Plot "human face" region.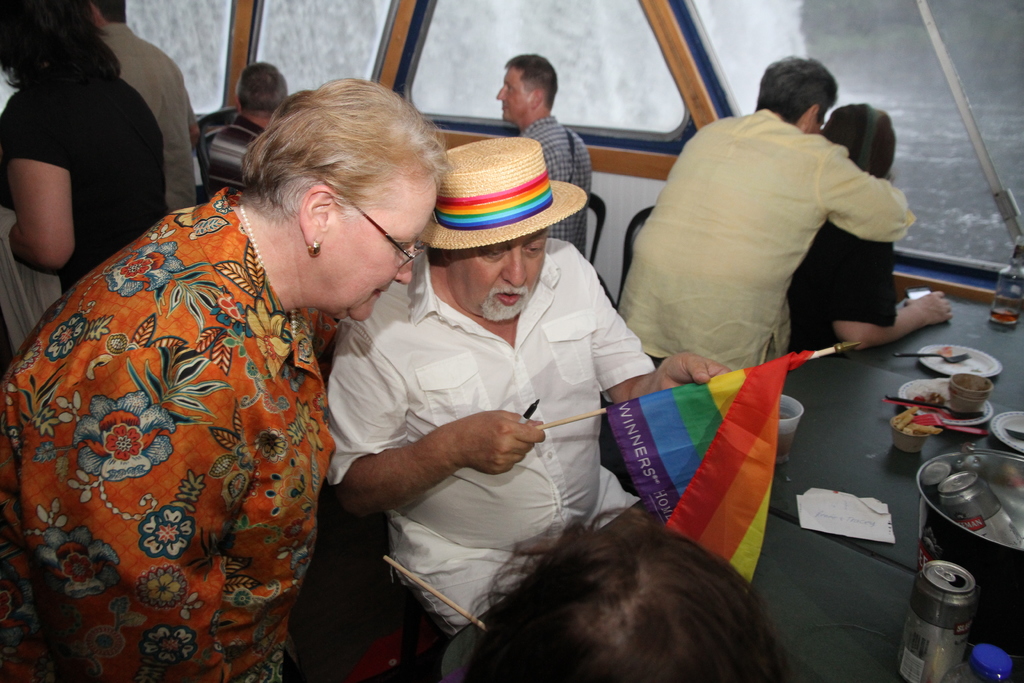
Plotted at 445, 230, 549, 320.
